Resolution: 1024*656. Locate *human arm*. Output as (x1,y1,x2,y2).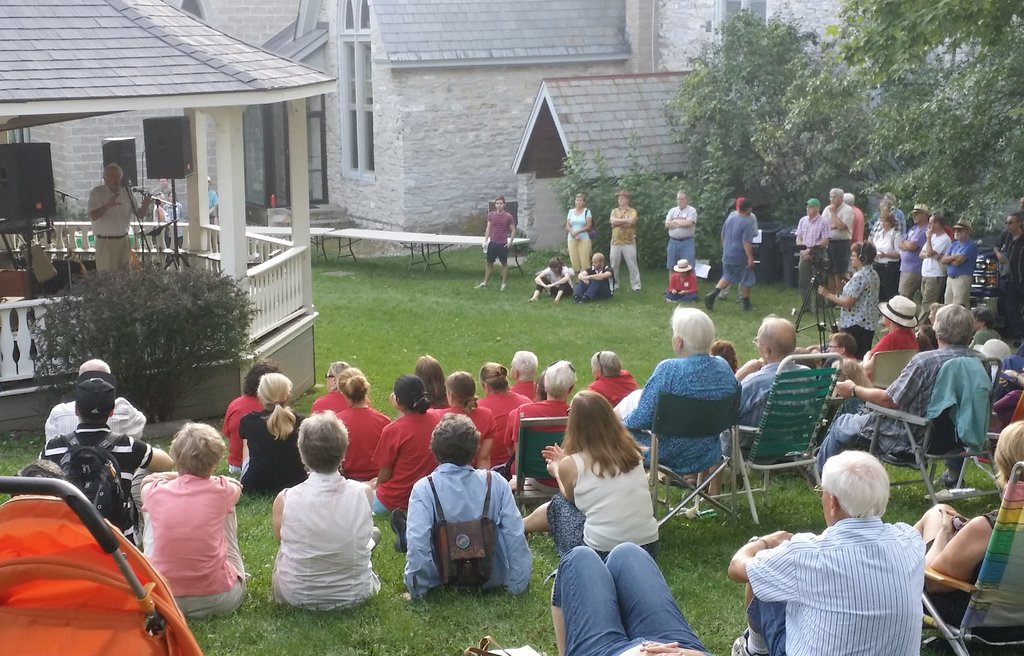
(499,470,530,602).
